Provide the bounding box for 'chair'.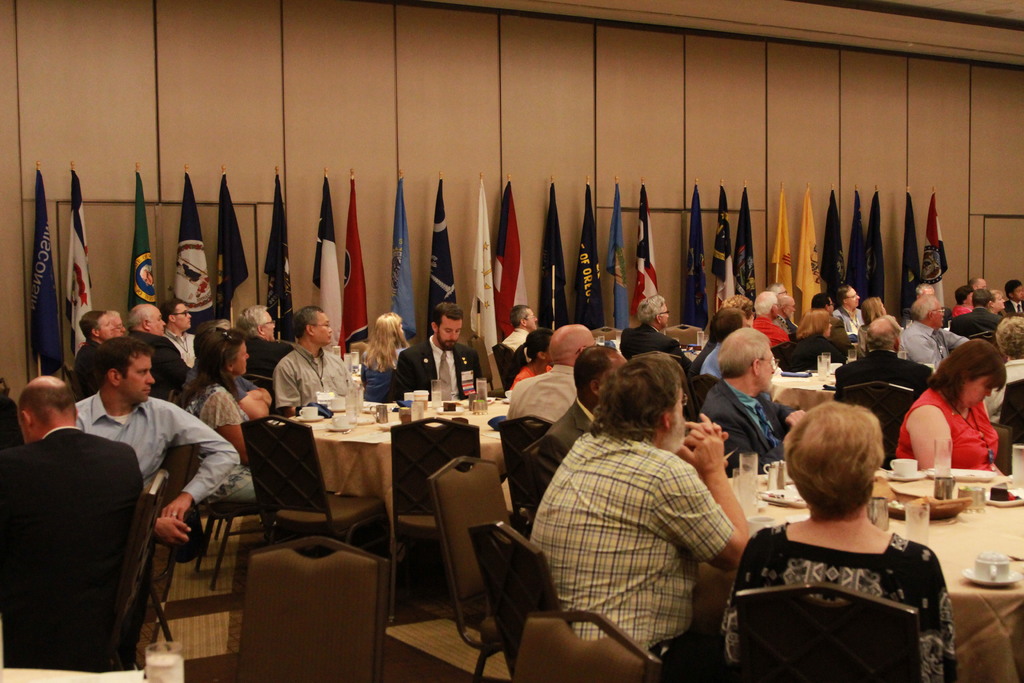
bbox=[838, 377, 913, 462].
